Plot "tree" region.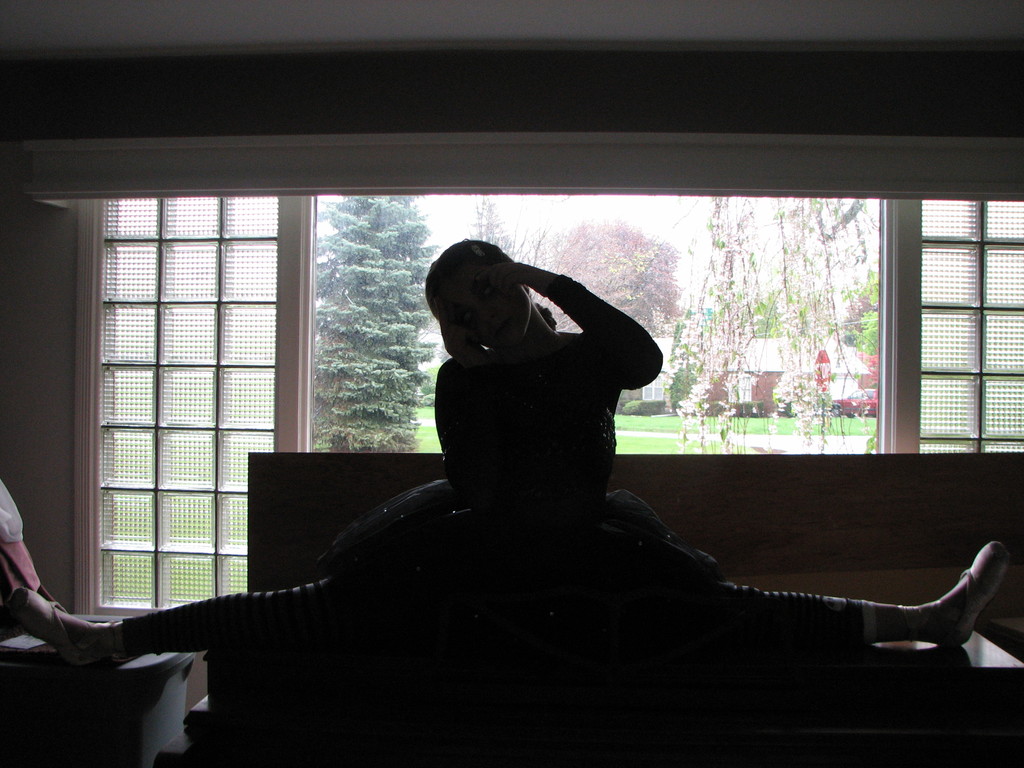
Plotted at box=[545, 221, 684, 415].
